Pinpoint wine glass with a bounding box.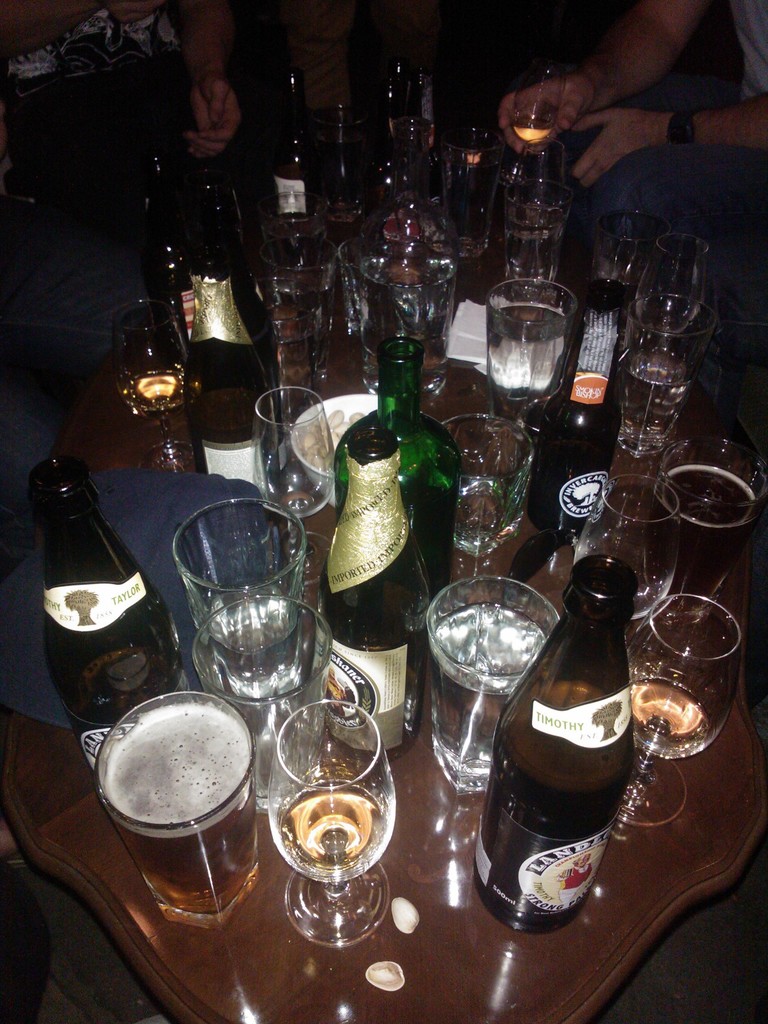
crop(623, 593, 736, 826).
